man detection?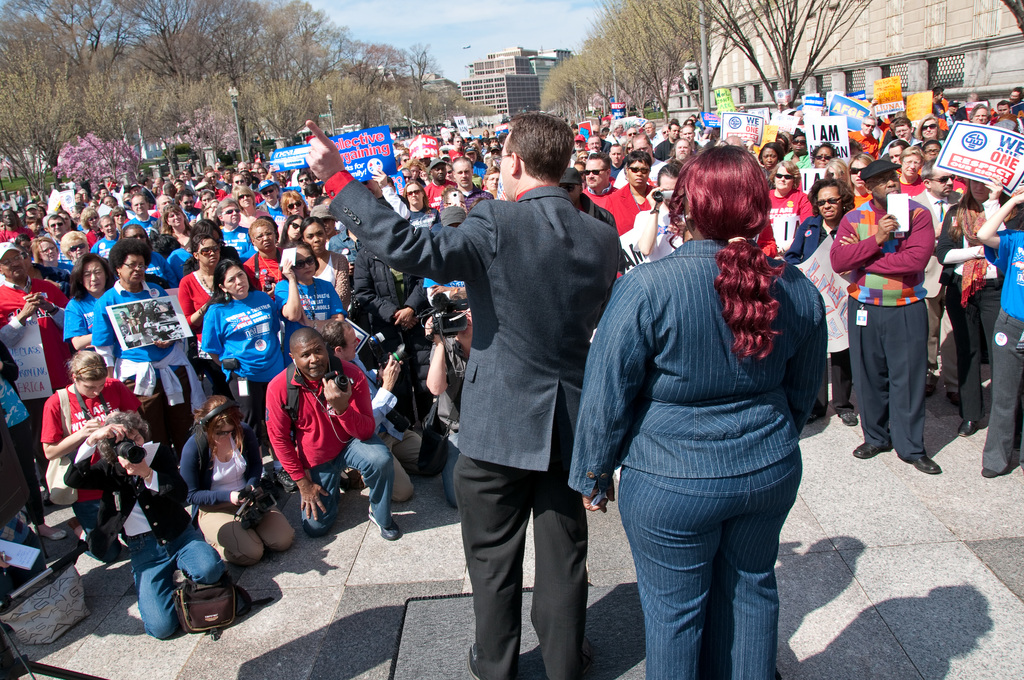
[x1=940, y1=101, x2=961, y2=127]
